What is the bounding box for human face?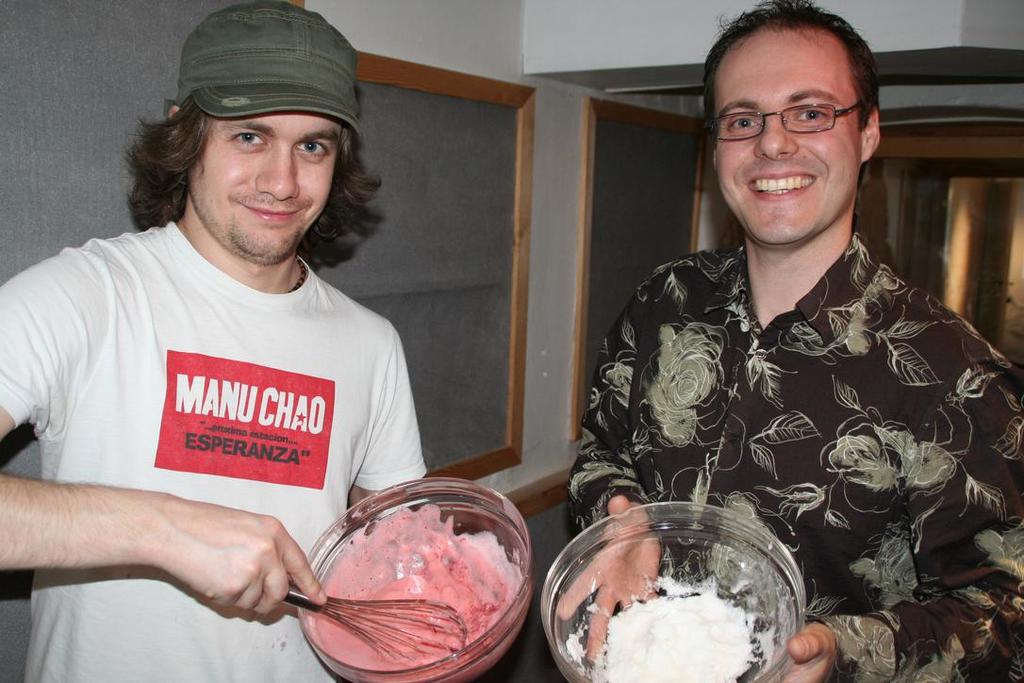
[x1=713, y1=36, x2=874, y2=249].
